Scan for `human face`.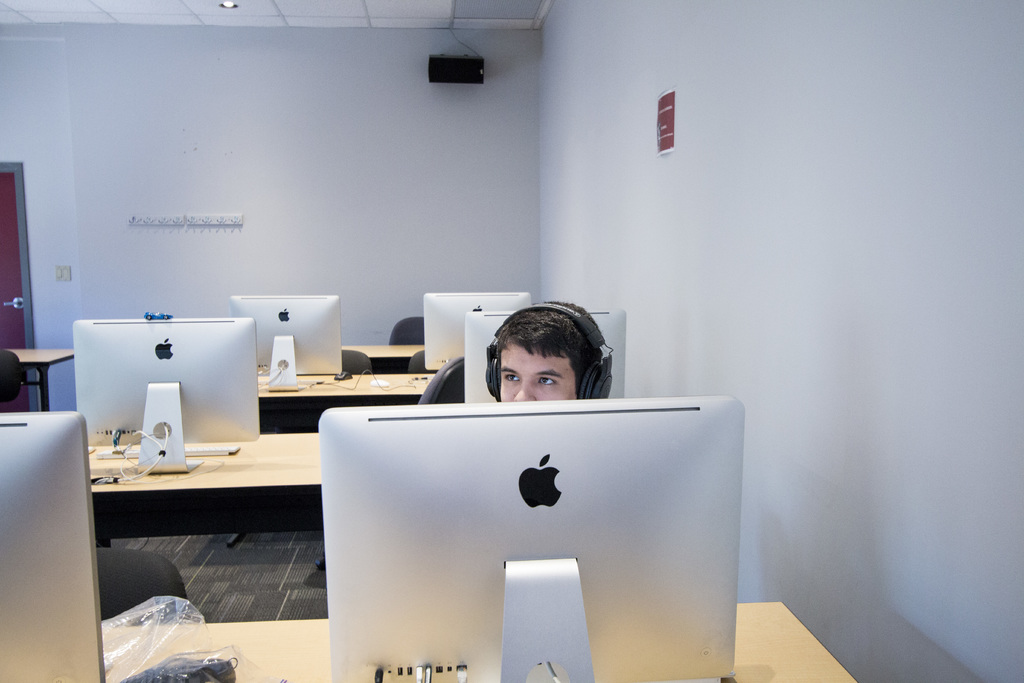
Scan result: bbox(500, 342, 573, 403).
